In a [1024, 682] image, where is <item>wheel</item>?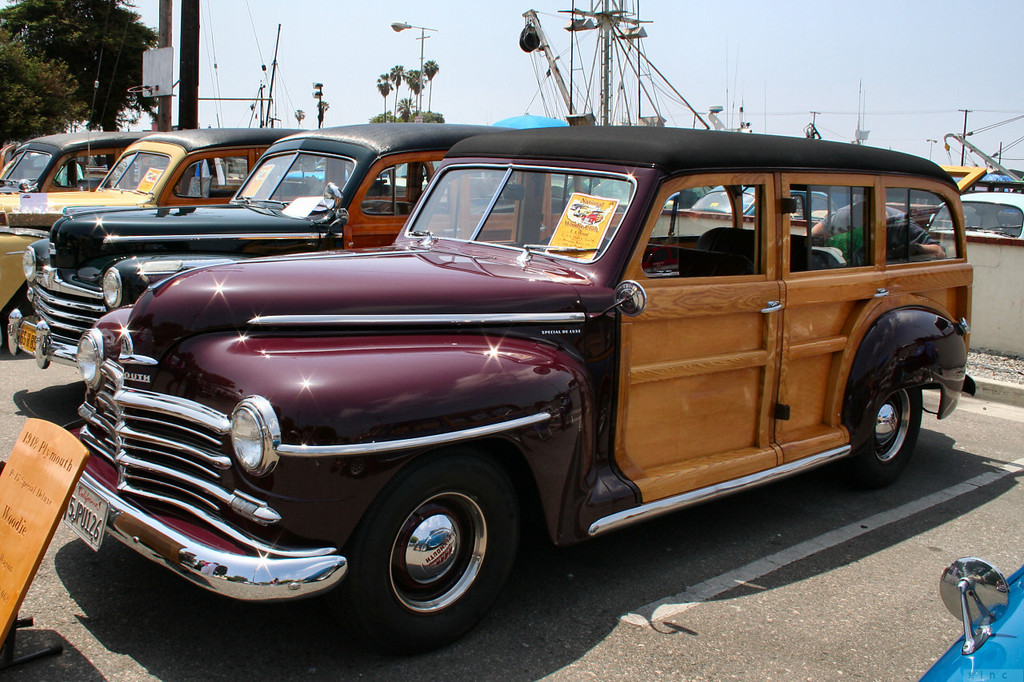
region(871, 365, 930, 485).
